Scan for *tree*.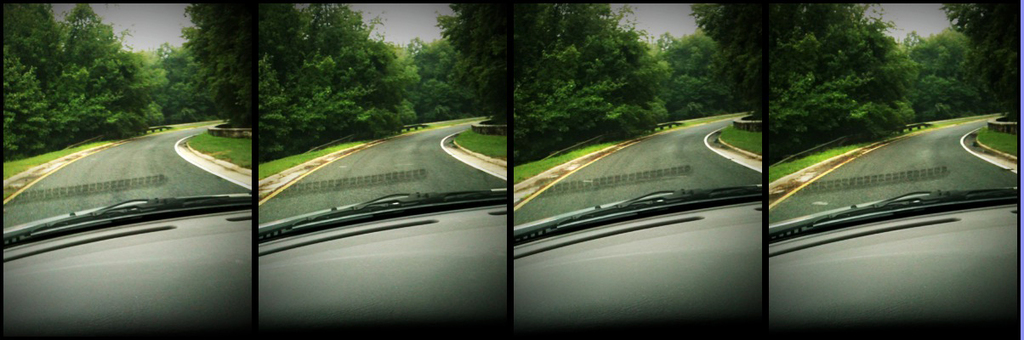
Scan result: 936,0,1018,128.
